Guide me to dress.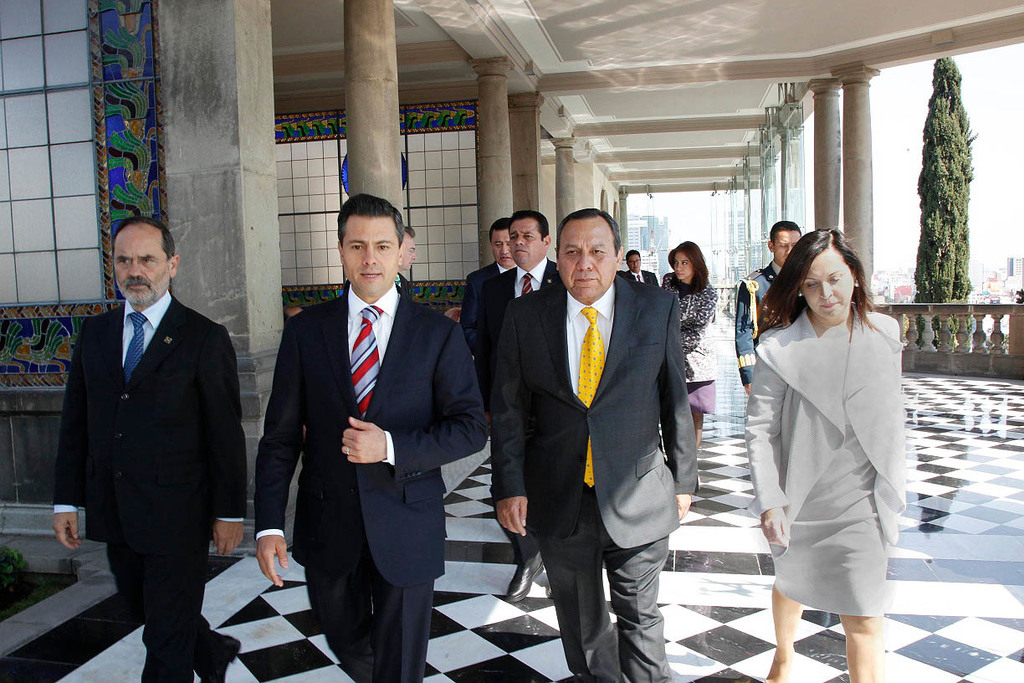
Guidance: [left=750, top=306, right=905, bottom=615].
